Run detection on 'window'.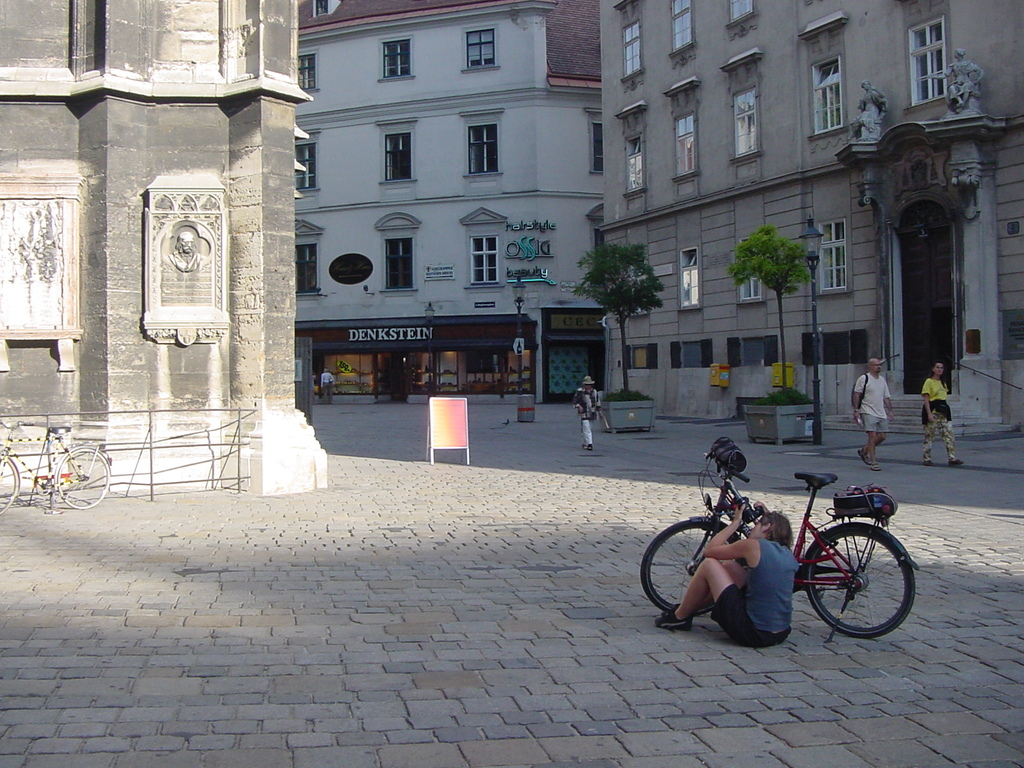
Result: {"left": 453, "top": 204, "right": 505, "bottom": 290}.
